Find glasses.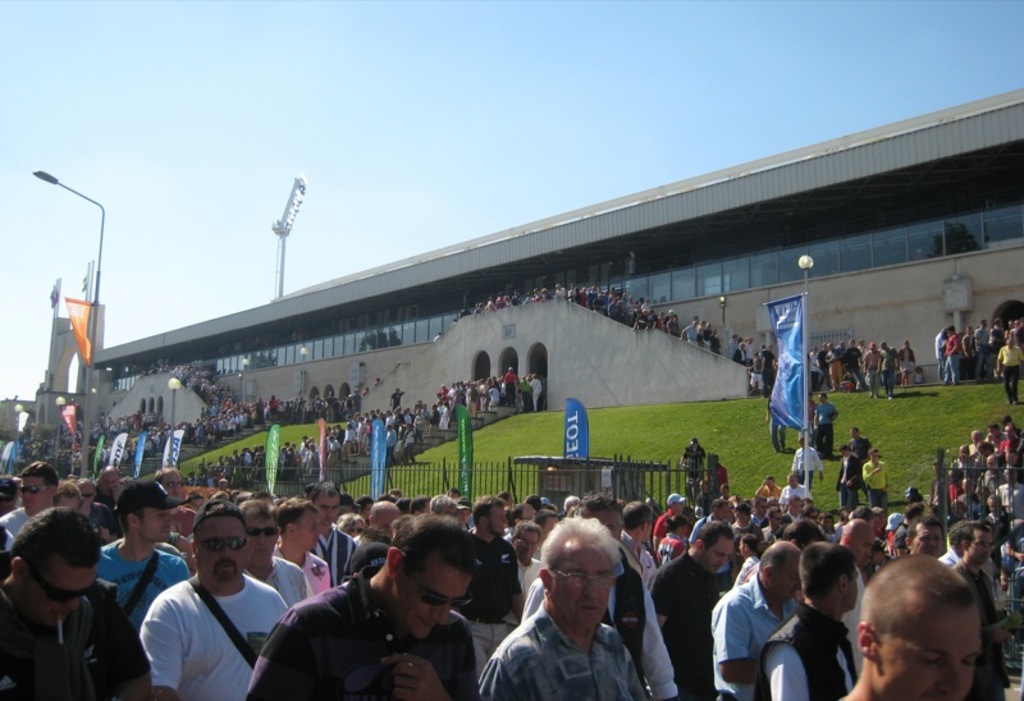
region(407, 579, 474, 606).
